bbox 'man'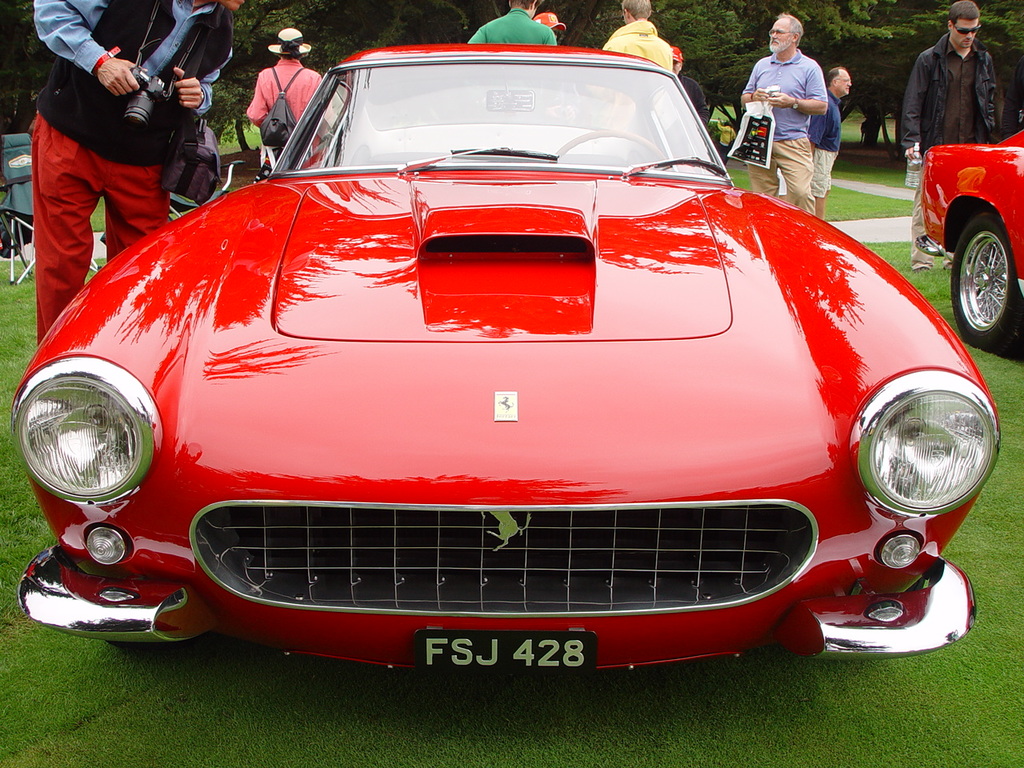
x1=805, y1=66, x2=851, y2=221
